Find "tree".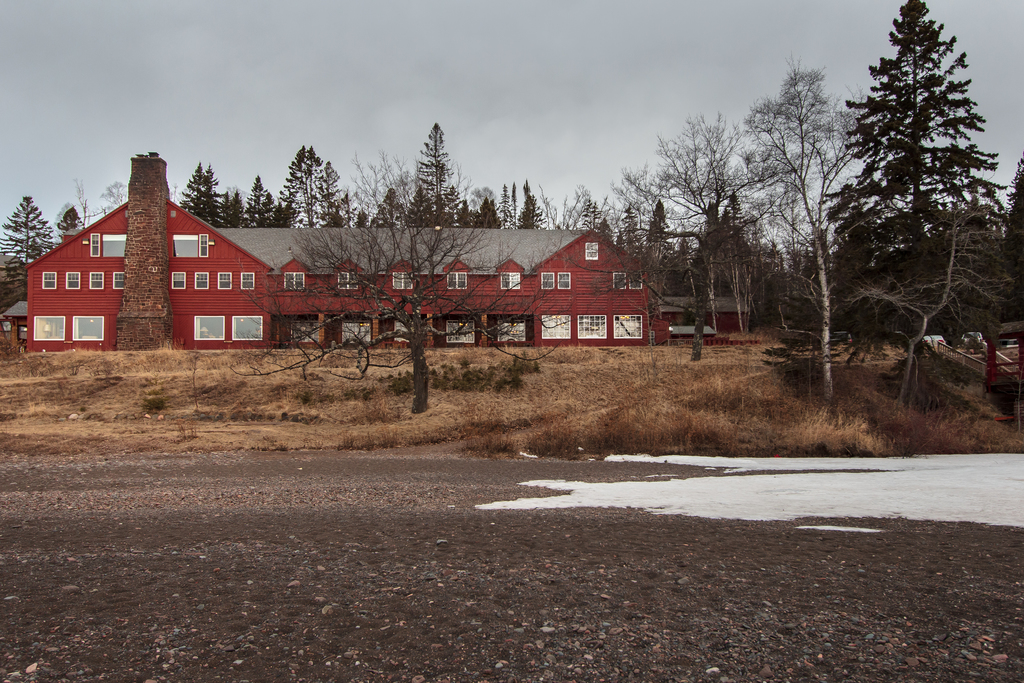
<bbox>611, 150, 688, 288</bbox>.
